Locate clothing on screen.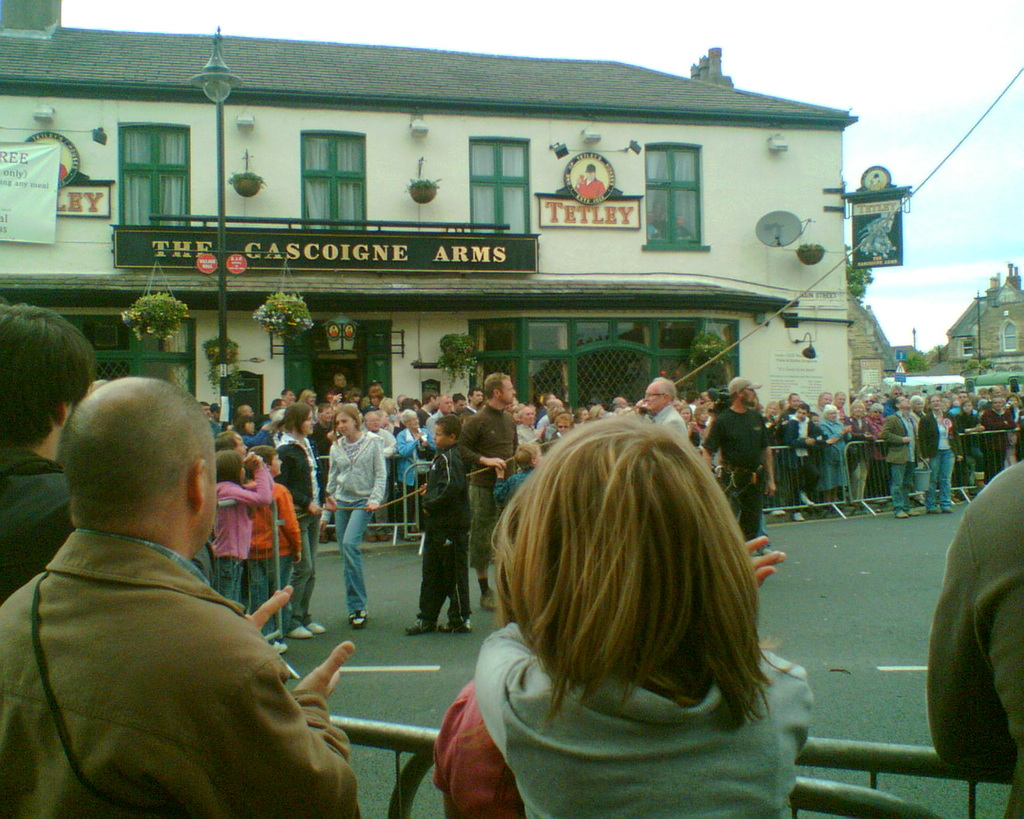
On screen at 430,678,522,818.
